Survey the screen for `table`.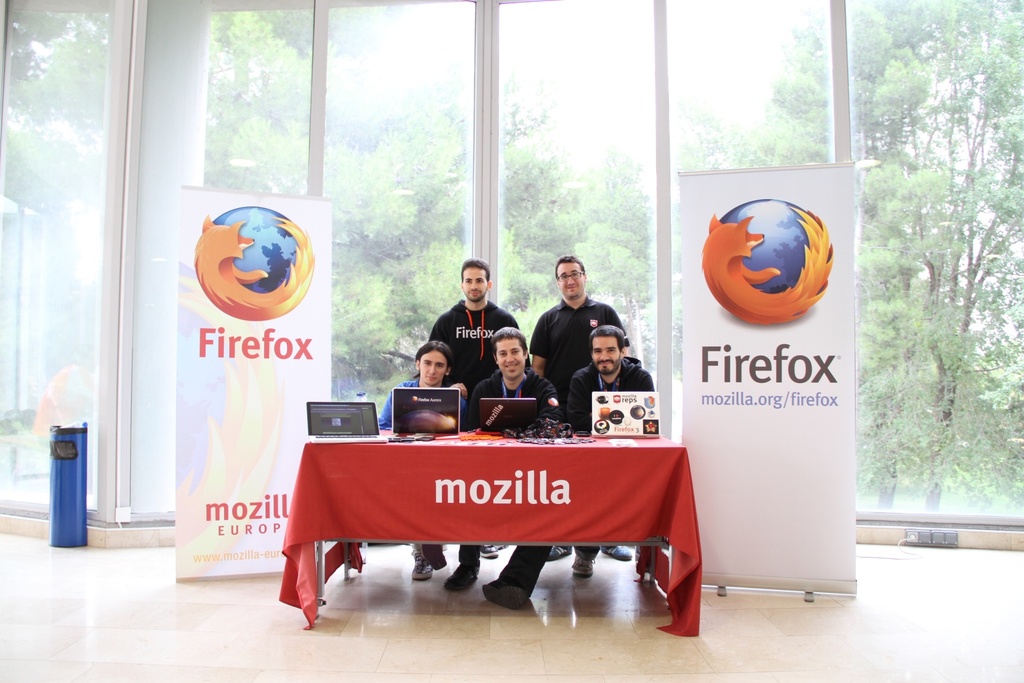
Survey found: <region>276, 424, 706, 641</region>.
